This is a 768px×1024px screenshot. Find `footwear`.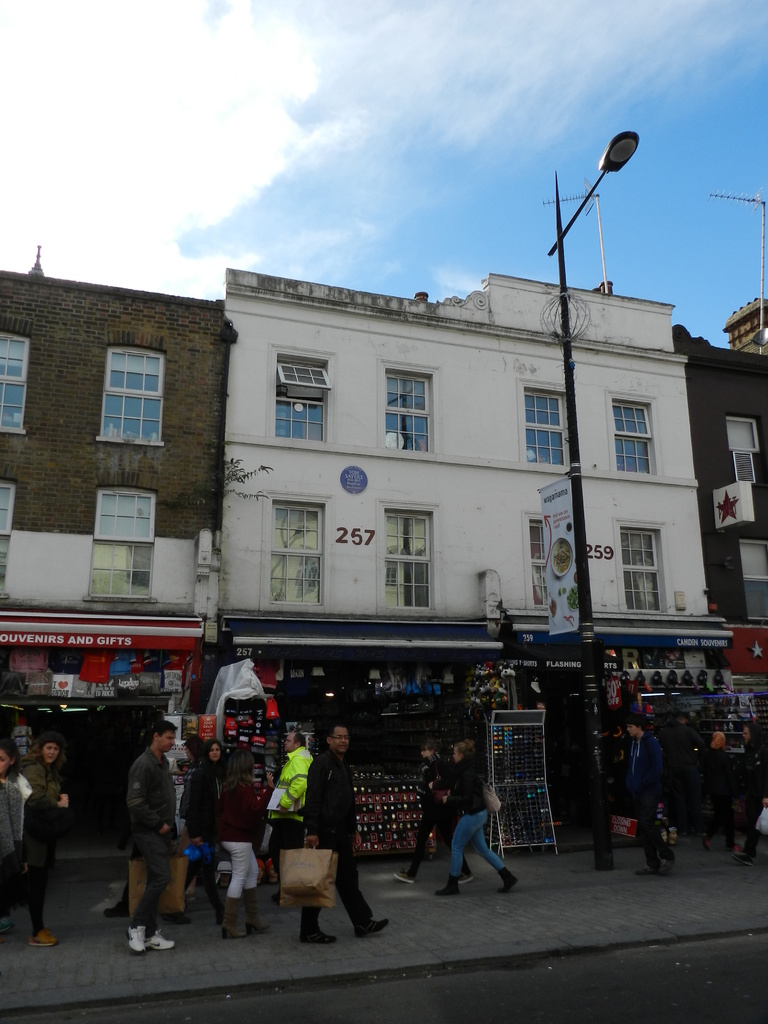
Bounding box: 499, 867, 518, 892.
